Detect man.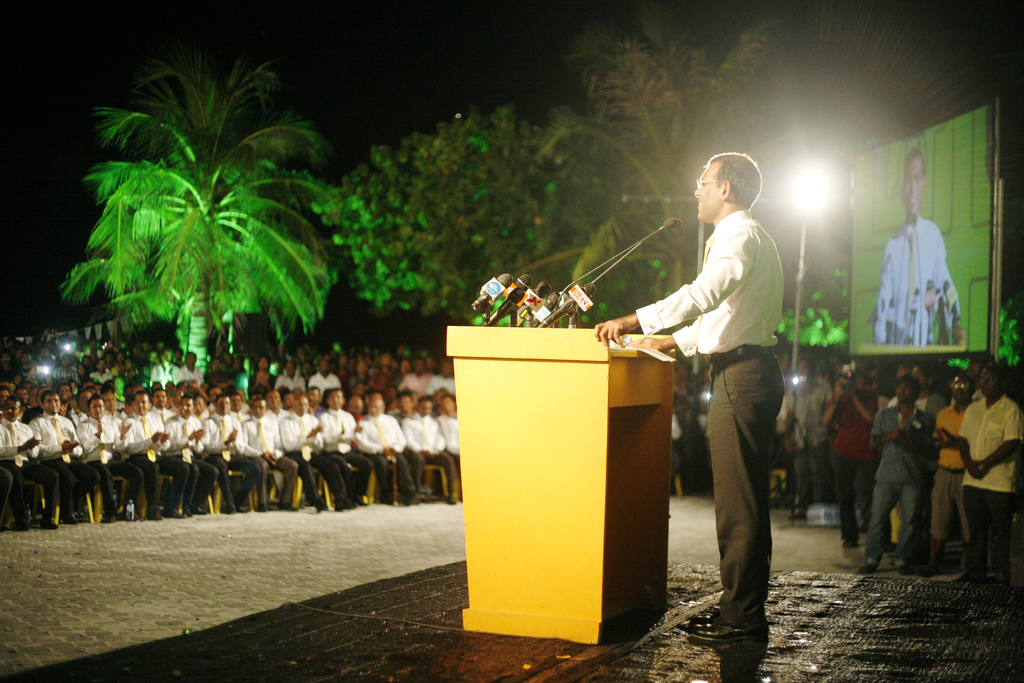
Detected at pyautogui.locateOnScreen(923, 363, 941, 420).
